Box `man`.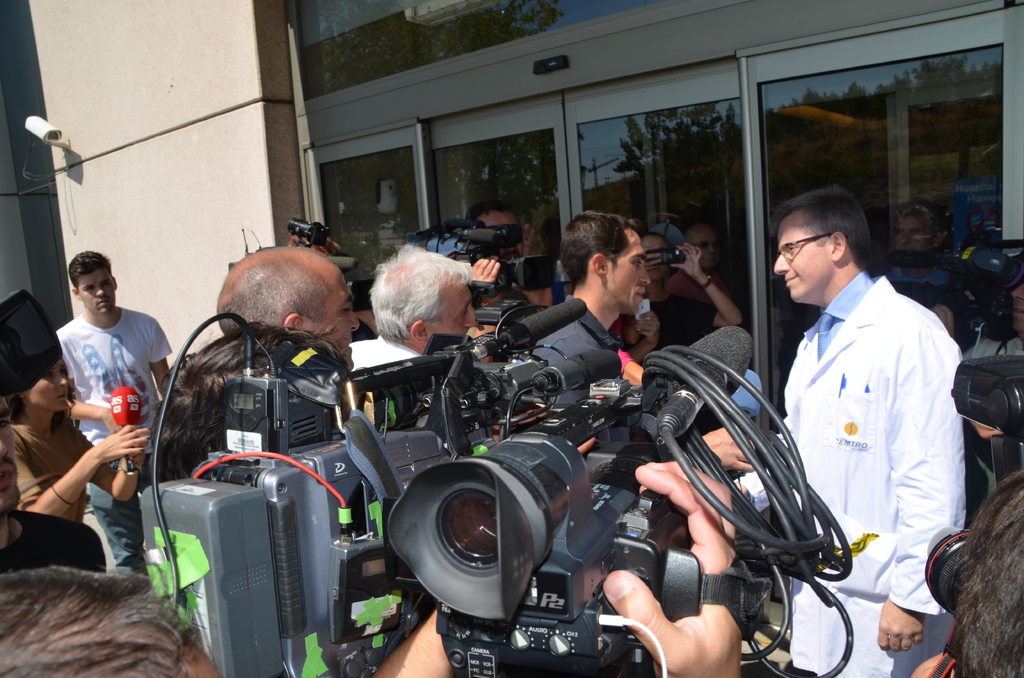
216/247/360/423.
